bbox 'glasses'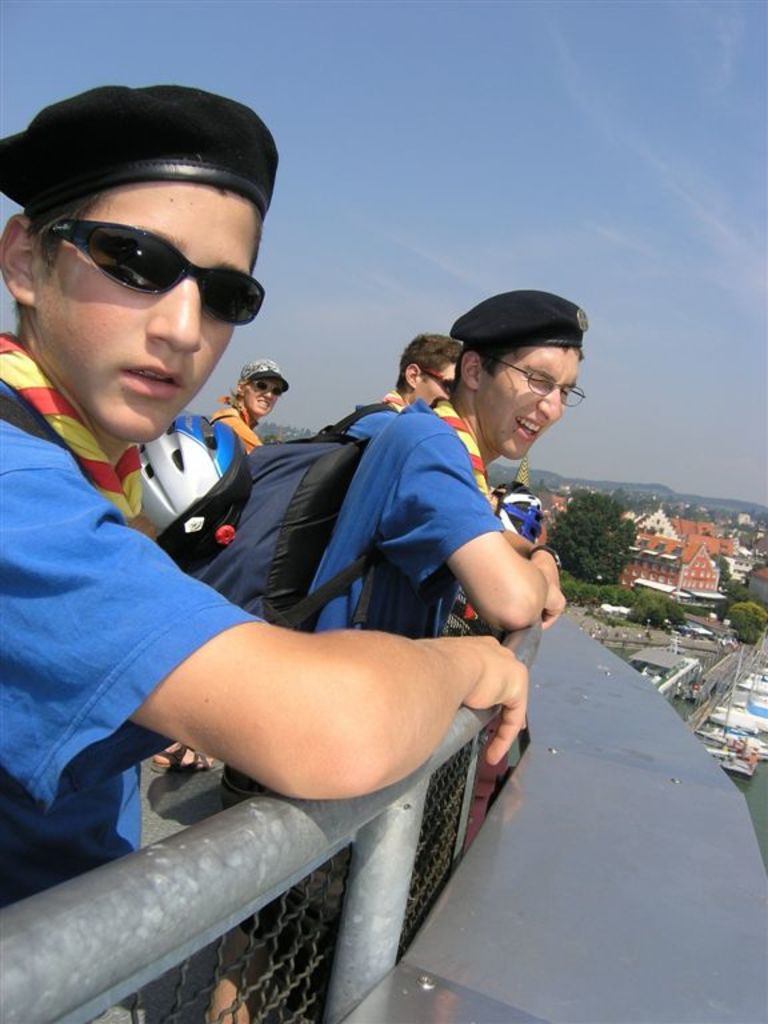
{"x1": 499, "y1": 360, "x2": 589, "y2": 409}
